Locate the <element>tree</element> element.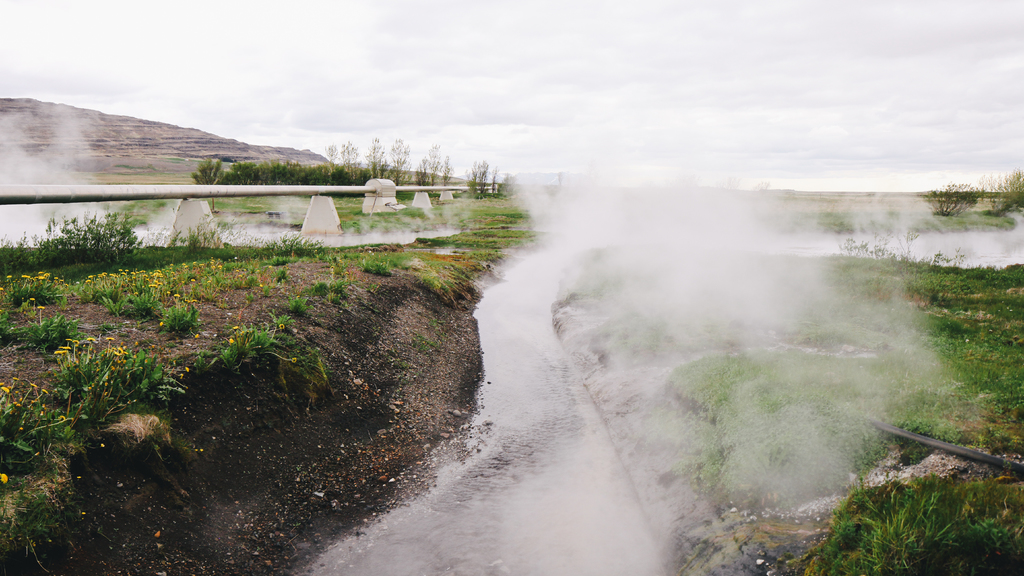
Element bbox: {"x1": 383, "y1": 136, "x2": 403, "y2": 187}.
